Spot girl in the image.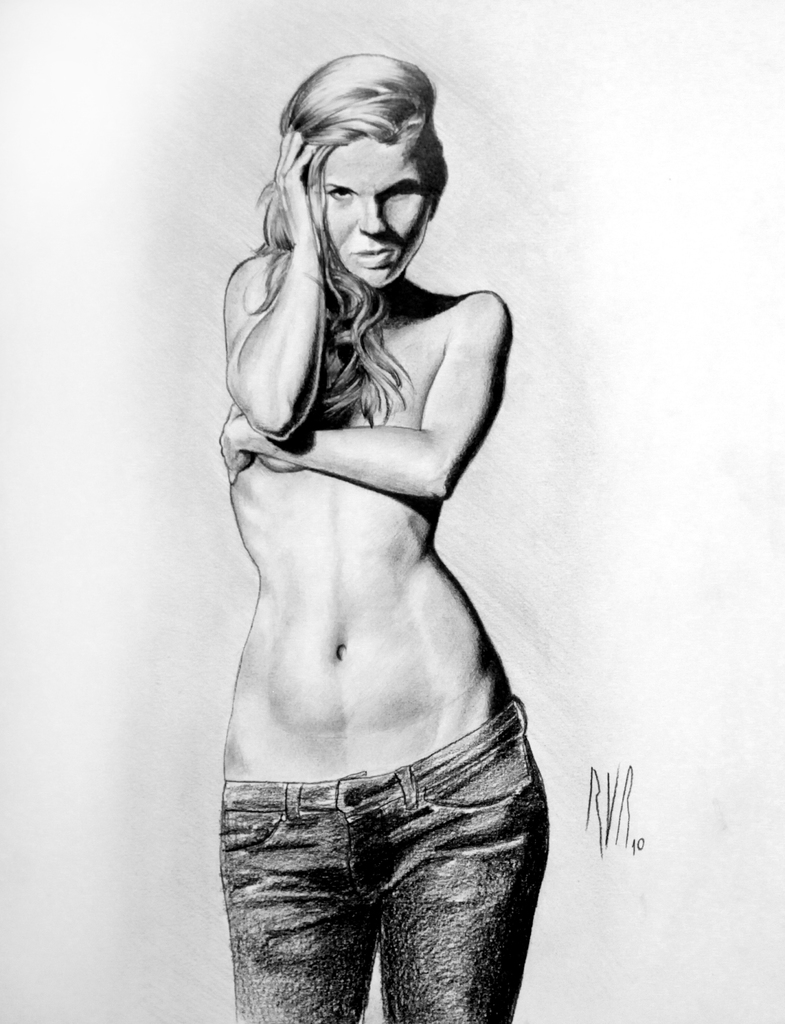
girl found at [221,52,542,1023].
